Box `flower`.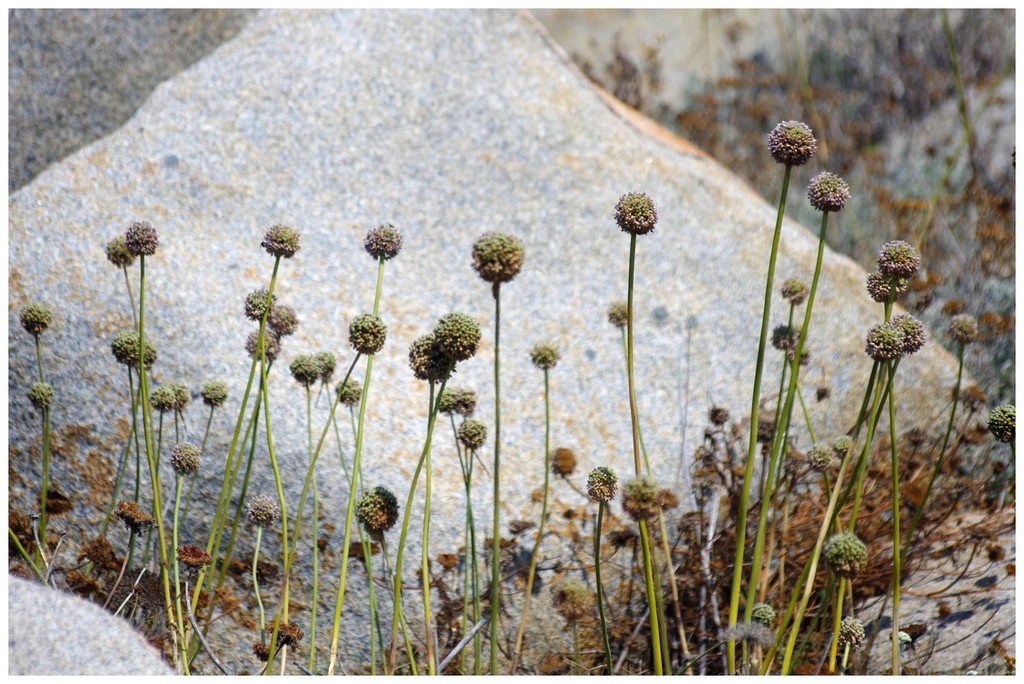
bbox(258, 226, 306, 261).
